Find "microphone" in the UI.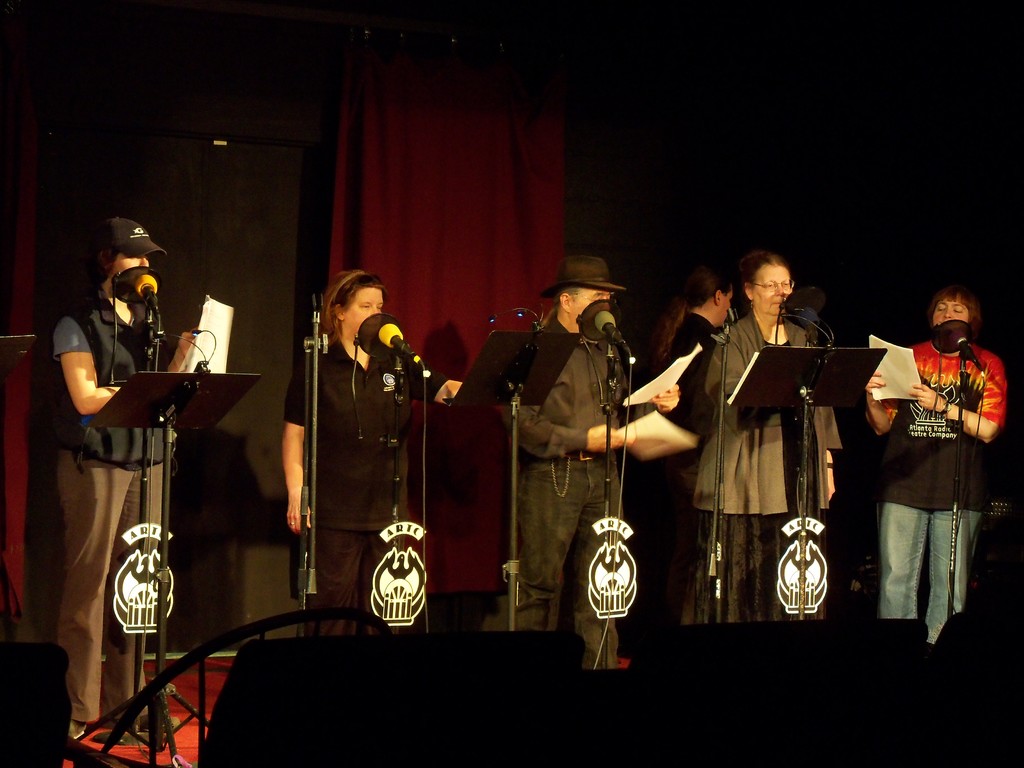
UI element at 935/325/985/378.
